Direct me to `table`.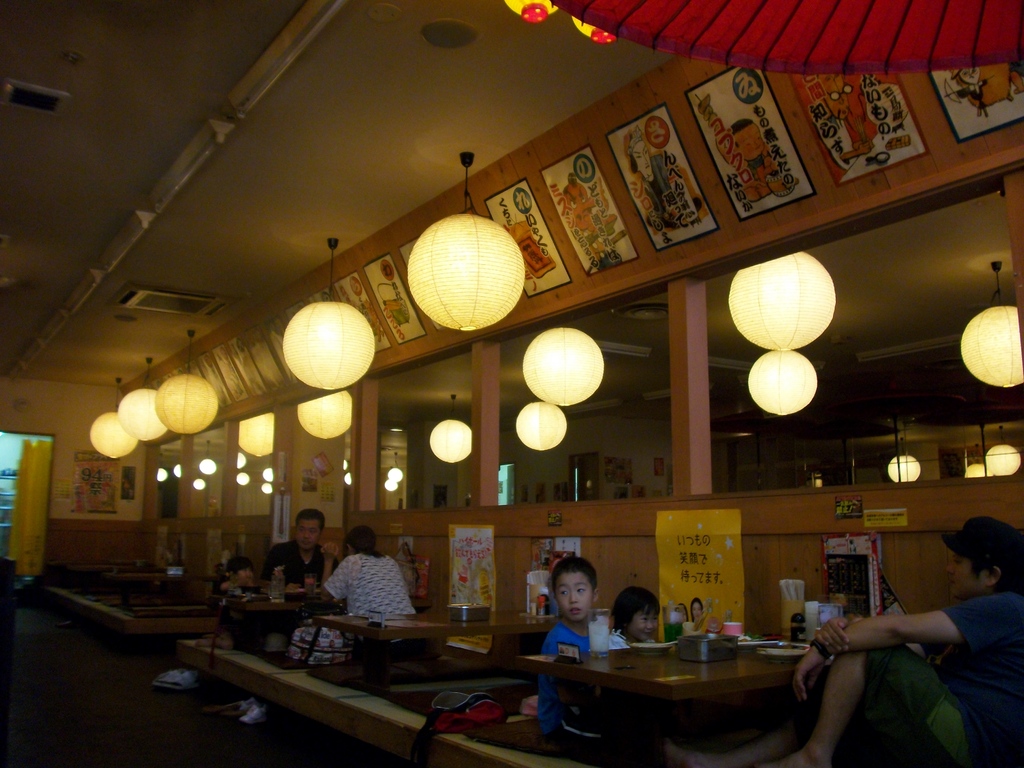
Direction: crop(200, 575, 227, 604).
